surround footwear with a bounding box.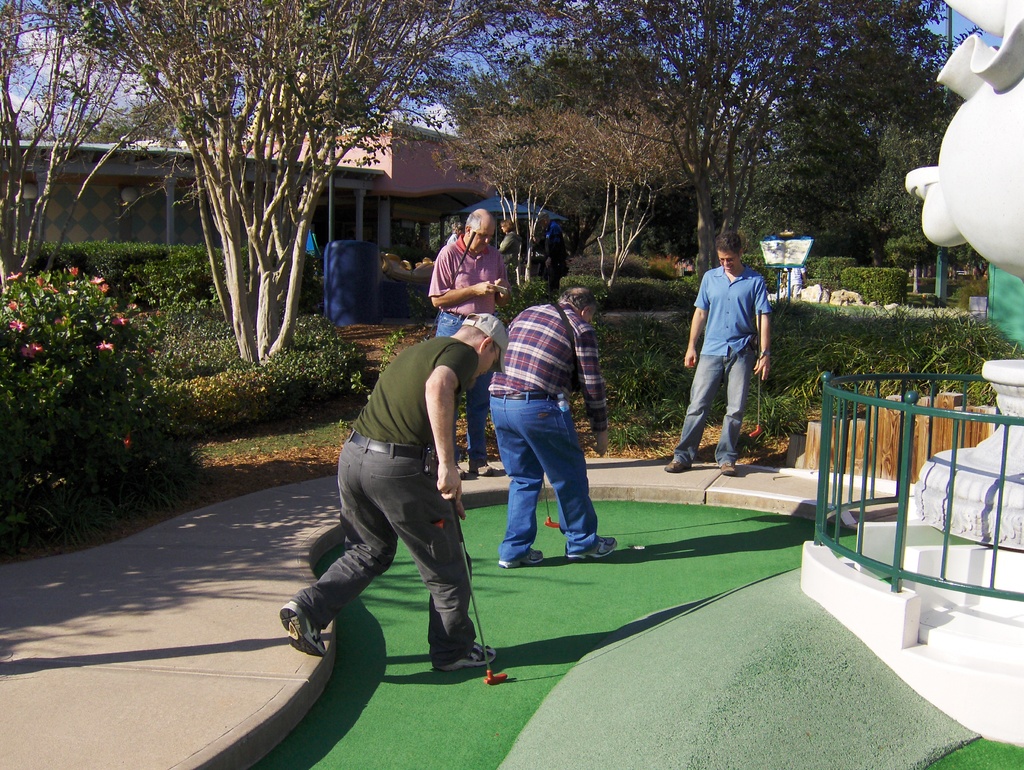
496, 545, 545, 569.
